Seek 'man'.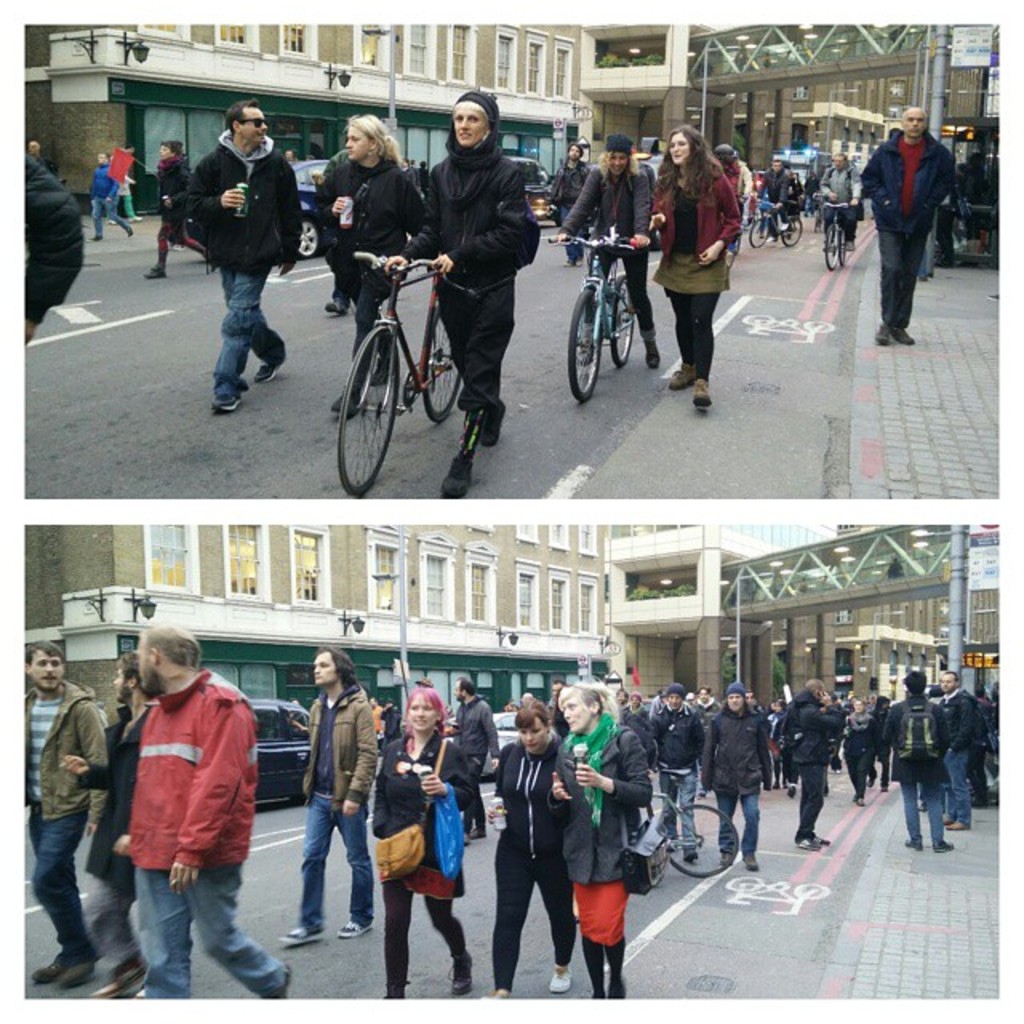
Rect(67, 659, 150, 1003).
